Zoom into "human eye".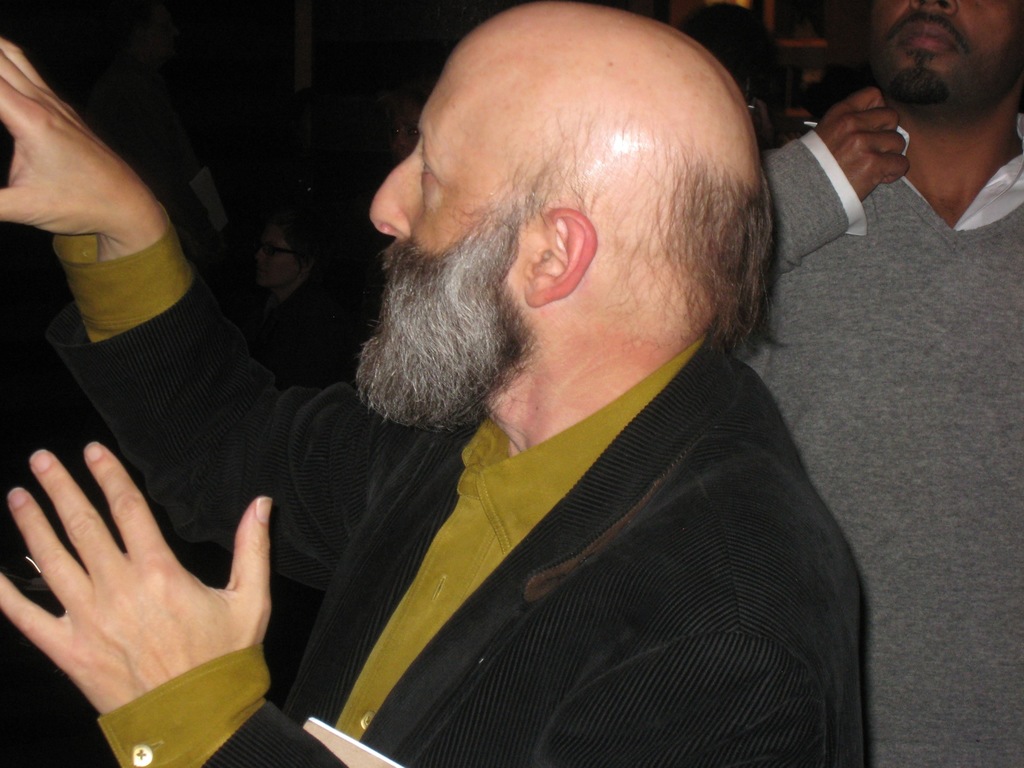
Zoom target: [417,150,436,182].
